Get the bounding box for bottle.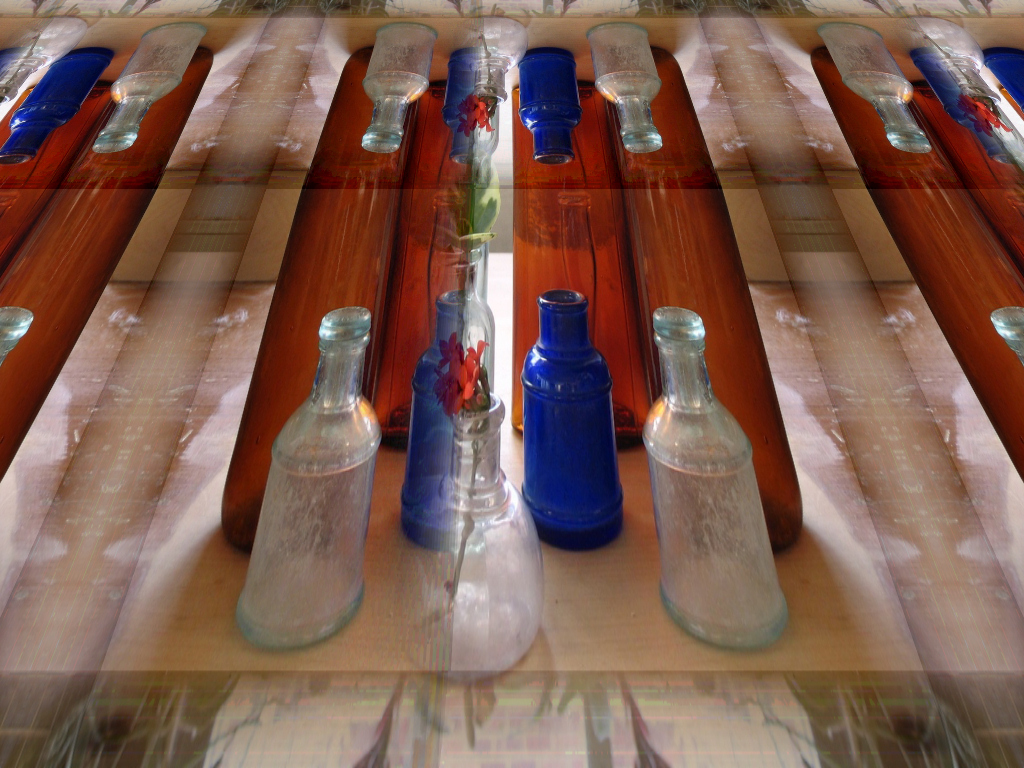
811, 23, 930, 158.
